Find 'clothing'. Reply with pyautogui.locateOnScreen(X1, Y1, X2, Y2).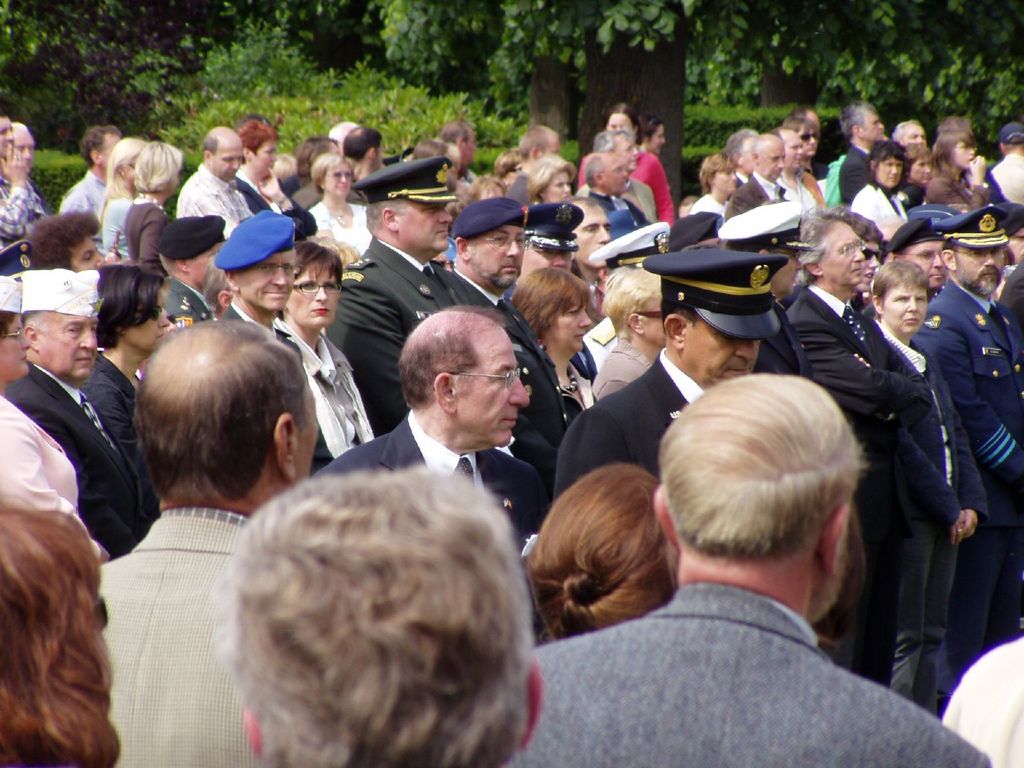
pyautogui.locateOnScreen(527, 495, 955, 767).
